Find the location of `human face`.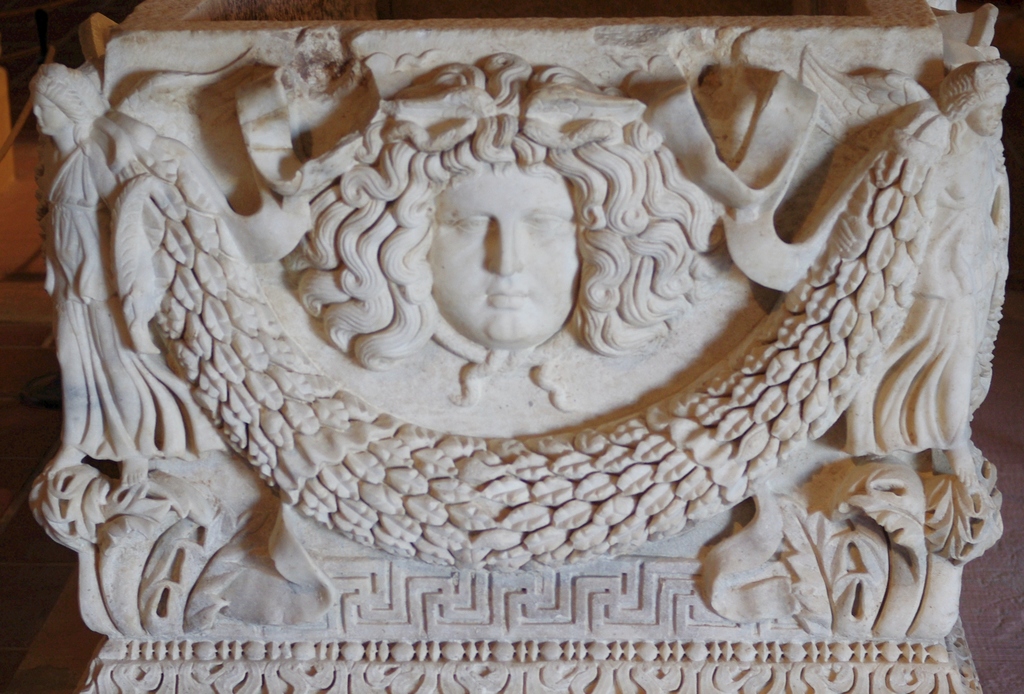
Location: [33,86,68,133].
